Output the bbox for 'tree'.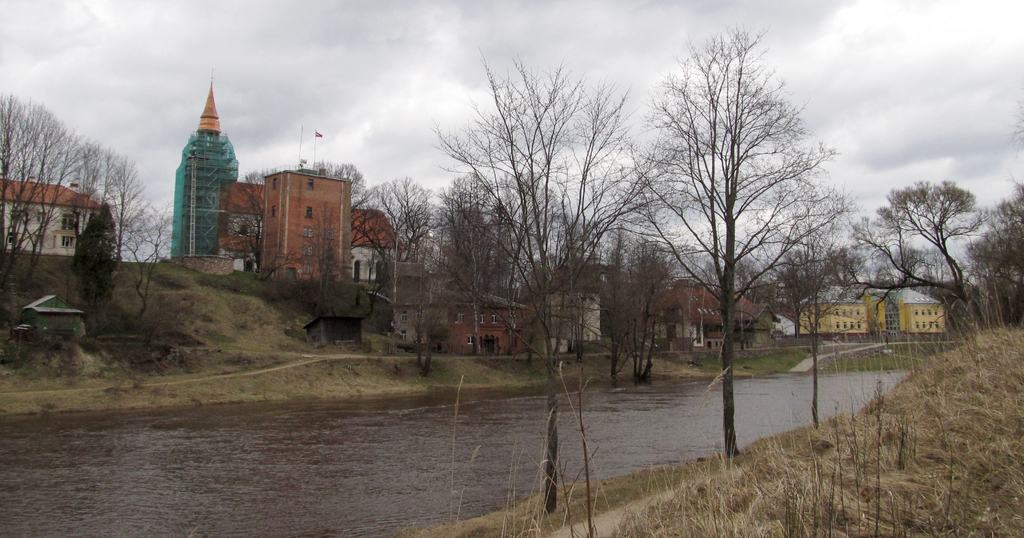
<region>3, 93, 188, 343</region>.
